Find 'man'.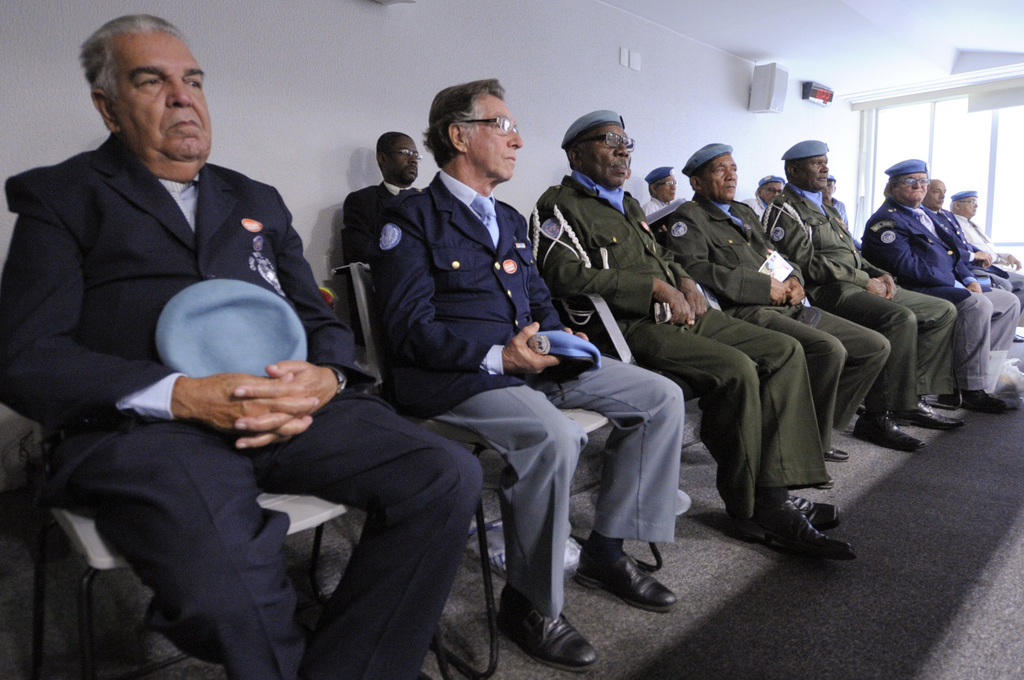
<bbox>5, 13, 460, 674</bbox>.
